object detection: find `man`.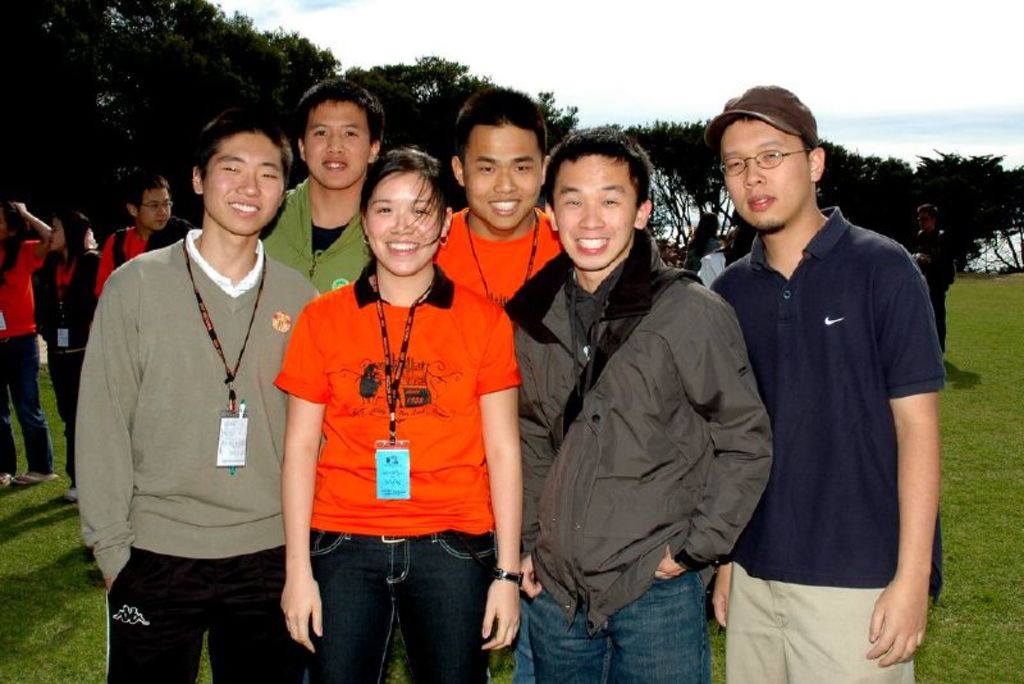
[x1=516, y1=123, x2=769, y2=683].
